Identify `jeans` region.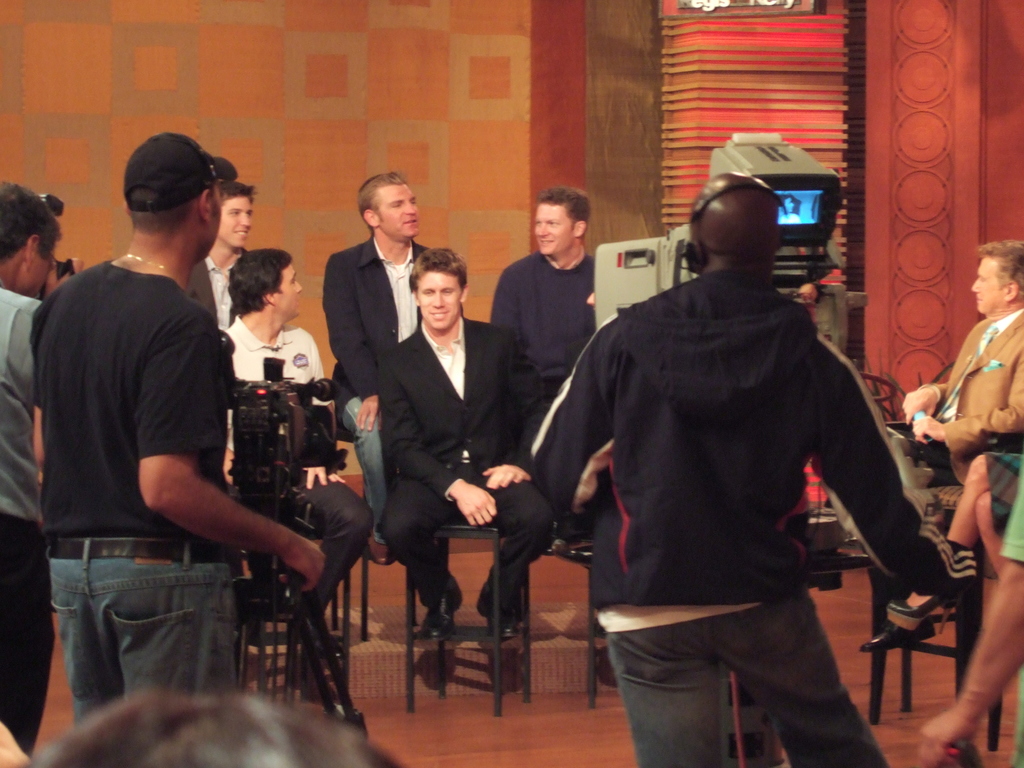
Region: bbox=(604, 588, 897, 767).
